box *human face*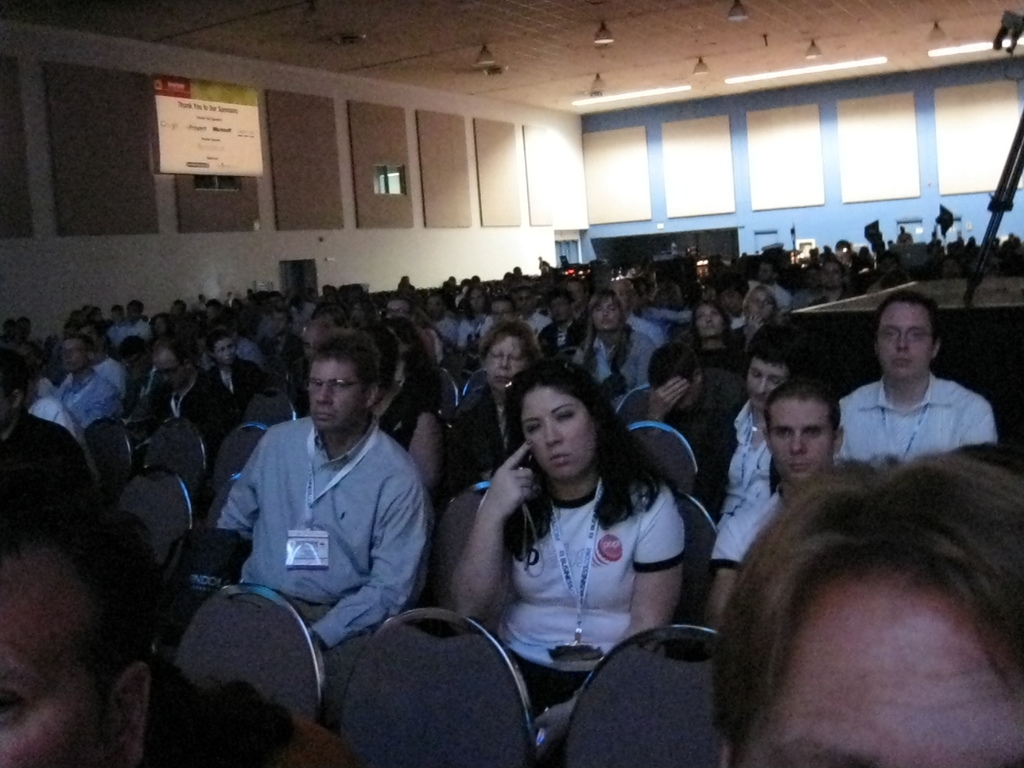
select_region(770, 399, 832, 479)
